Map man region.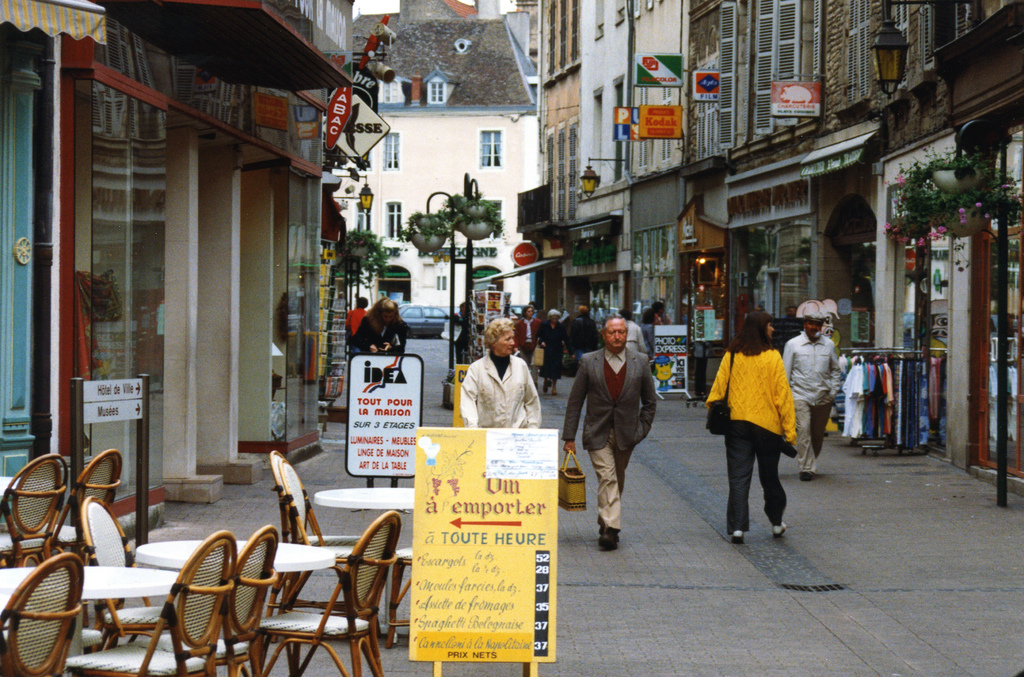
Mapped to [x1=557, y1=315, x2=657, y2=548].
